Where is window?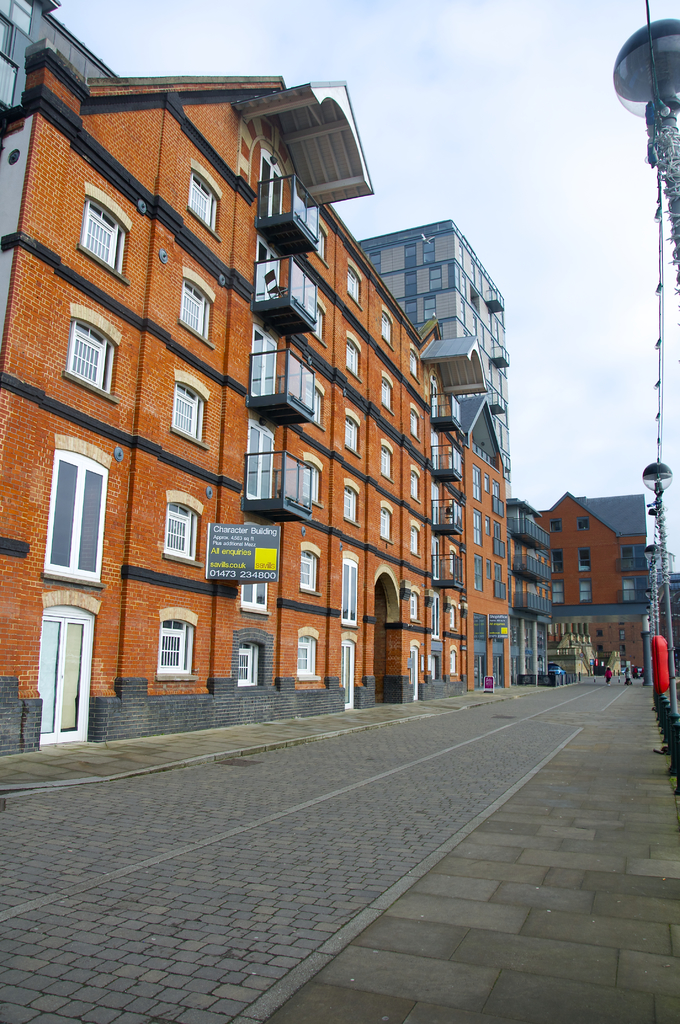
302,372,321,426.
